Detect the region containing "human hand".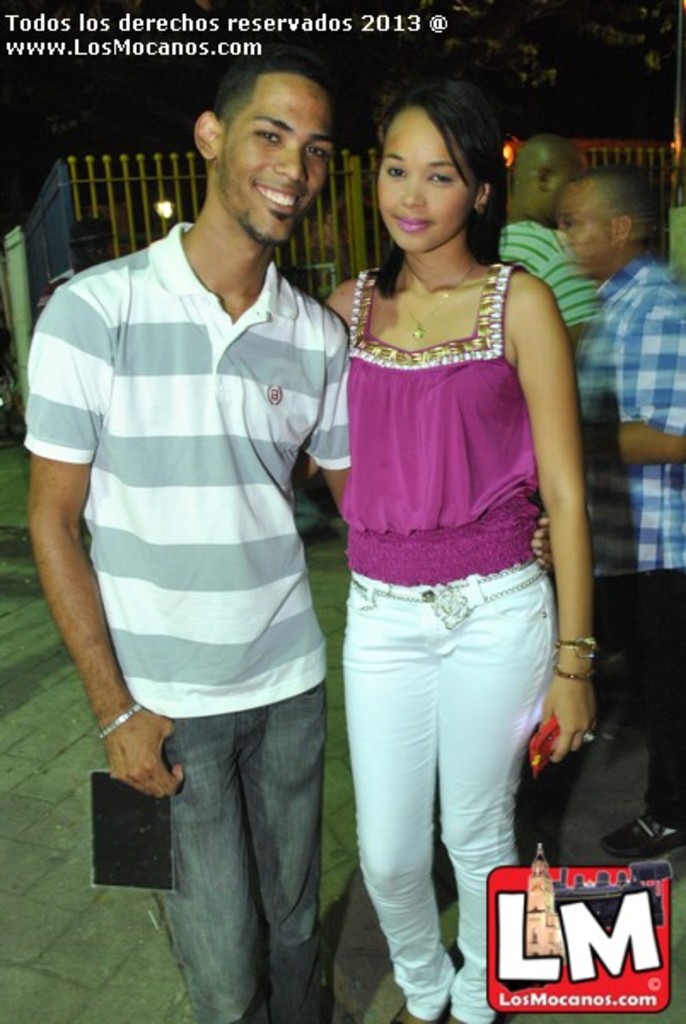
(x1=526, y1=512, x2=556, y2=575).
